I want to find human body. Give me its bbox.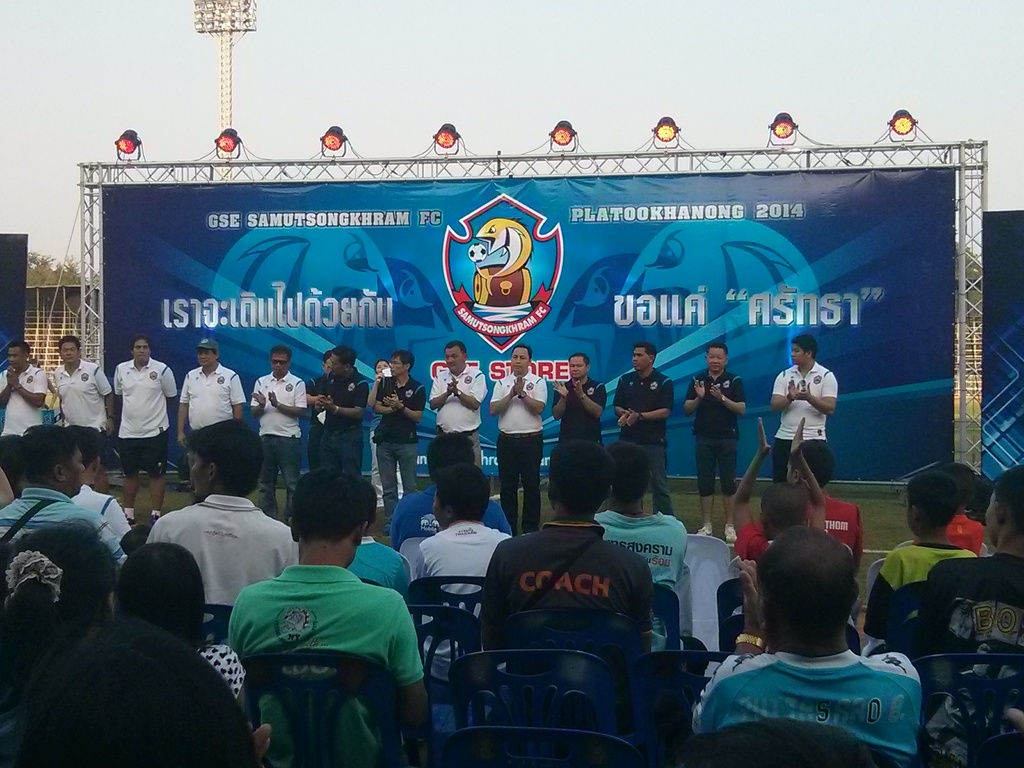
rect(402, 516, 518, 694).
